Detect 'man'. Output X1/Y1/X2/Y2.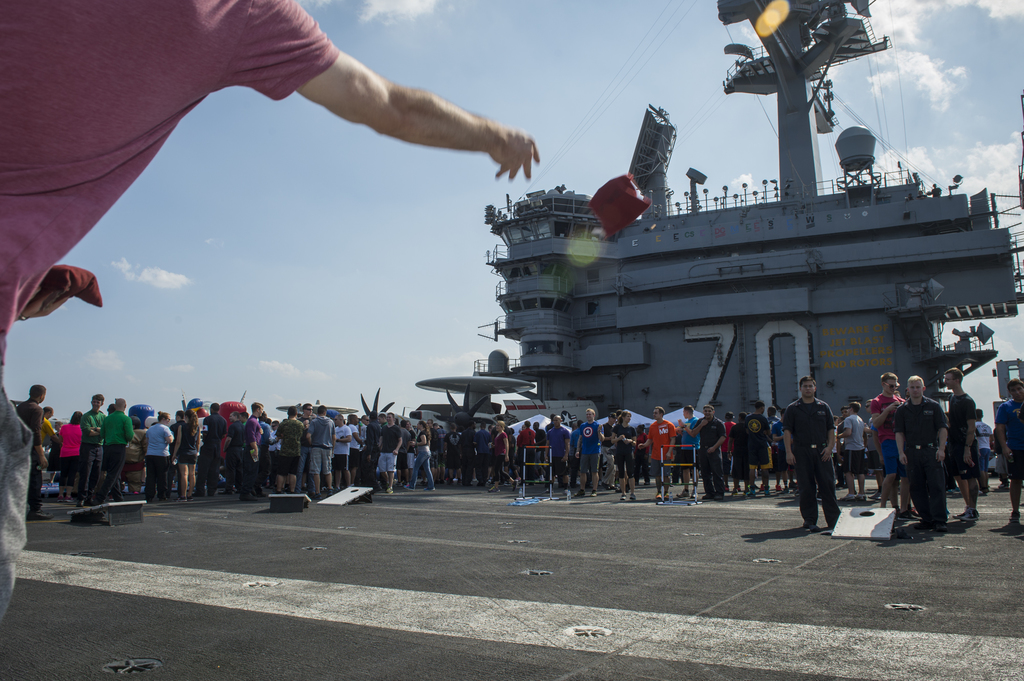
641/408/678/503.
